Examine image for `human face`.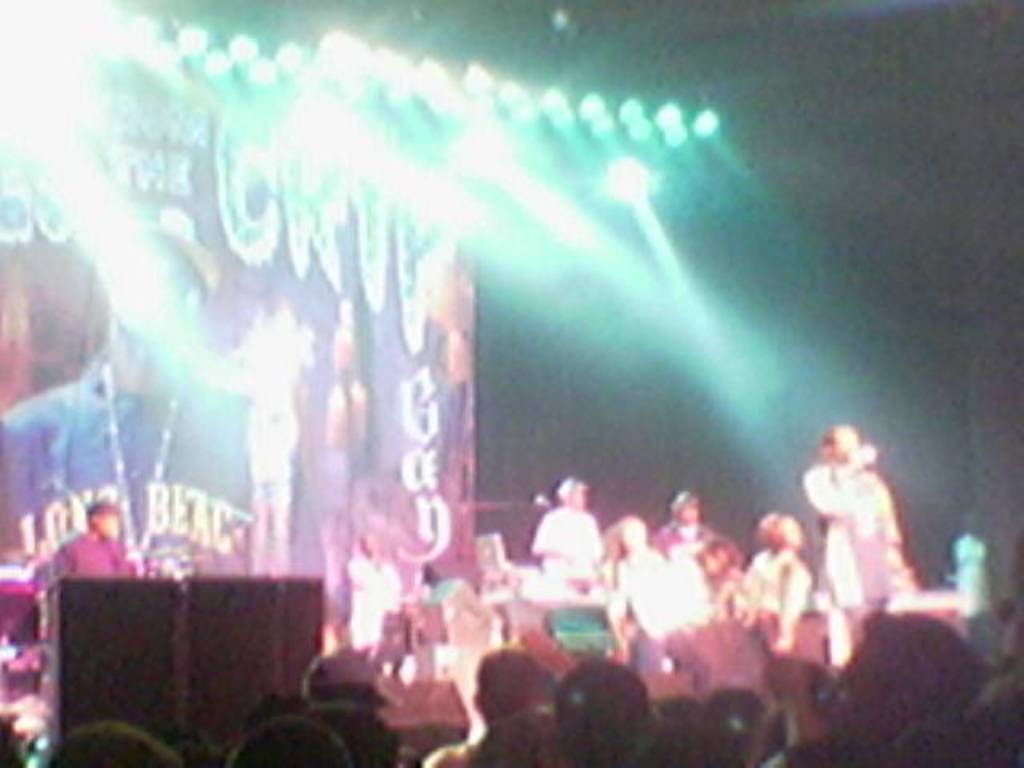
Examination result: detection(832, 430, 859, 464).
